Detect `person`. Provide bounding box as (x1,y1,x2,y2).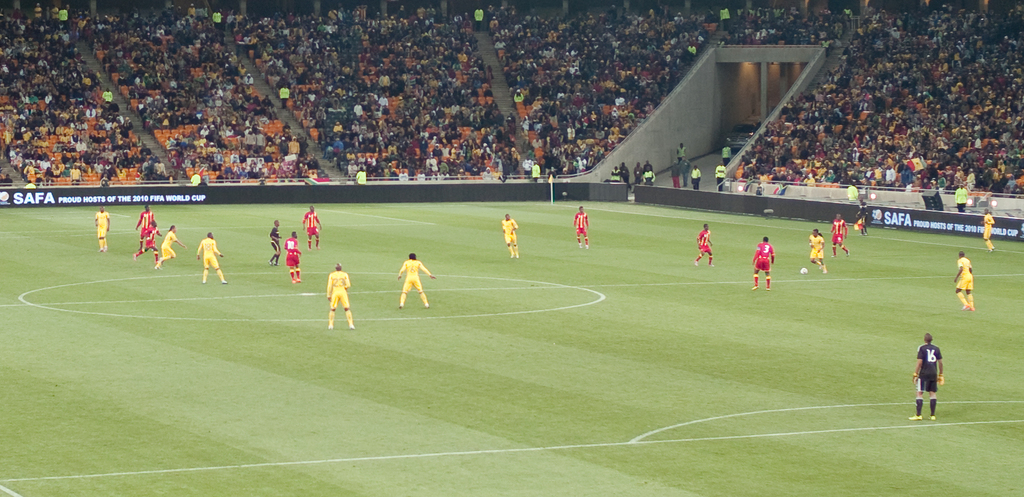
(952,255,972,316).
